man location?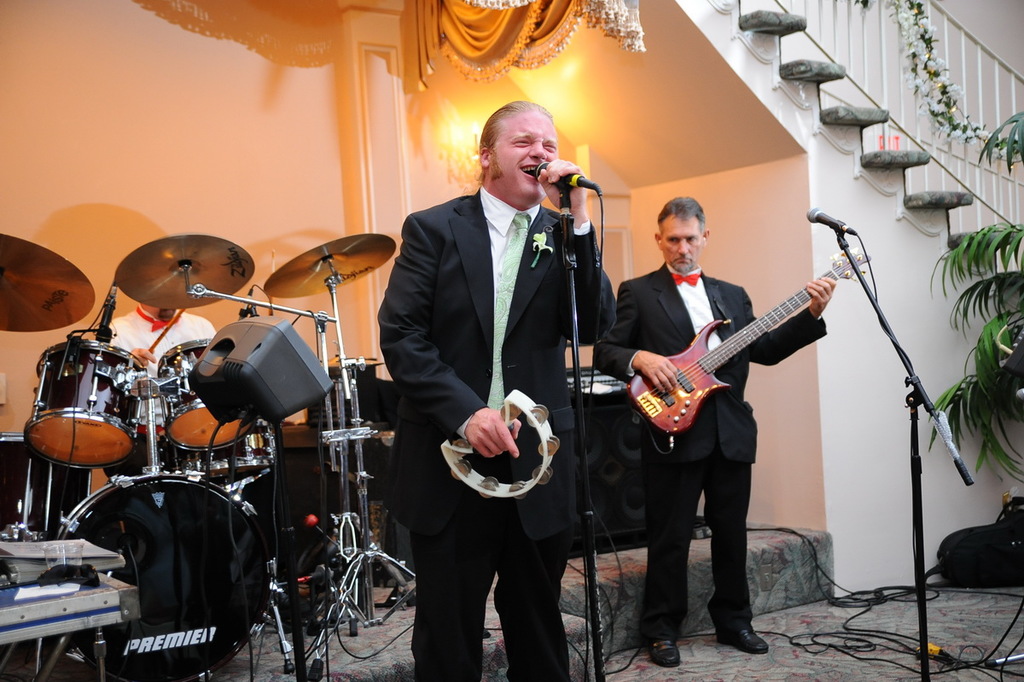
detection(377, 90, 613, 678)
